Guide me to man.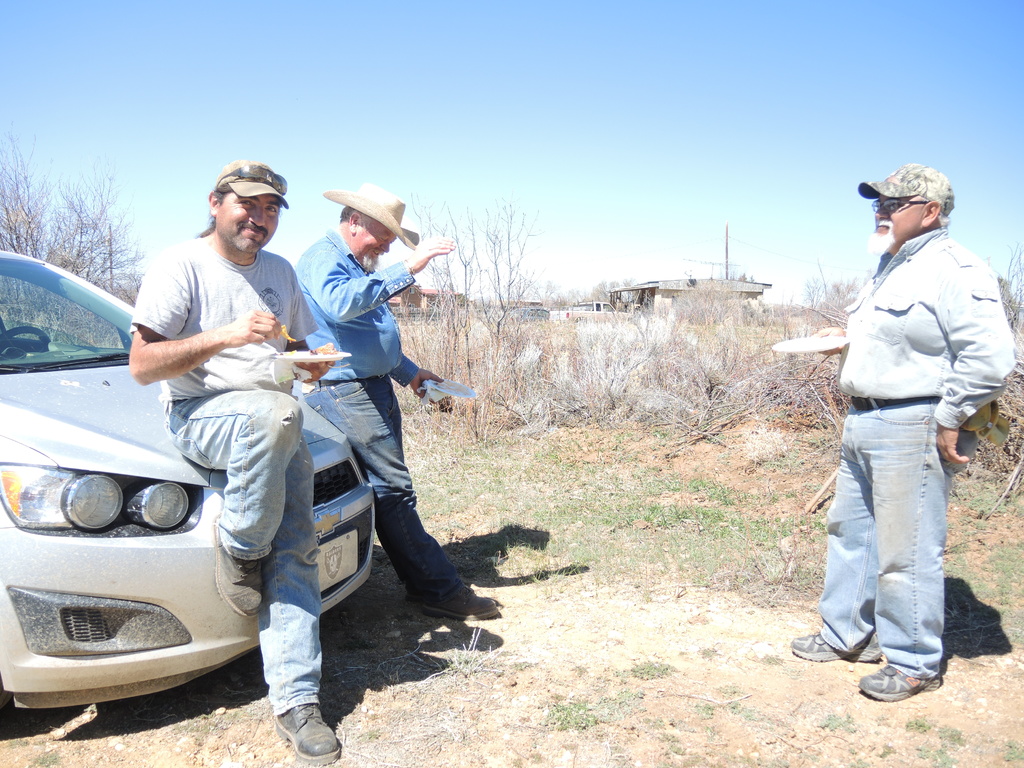
Guidance: [left=797, top=152, right=998, bottom=703].
